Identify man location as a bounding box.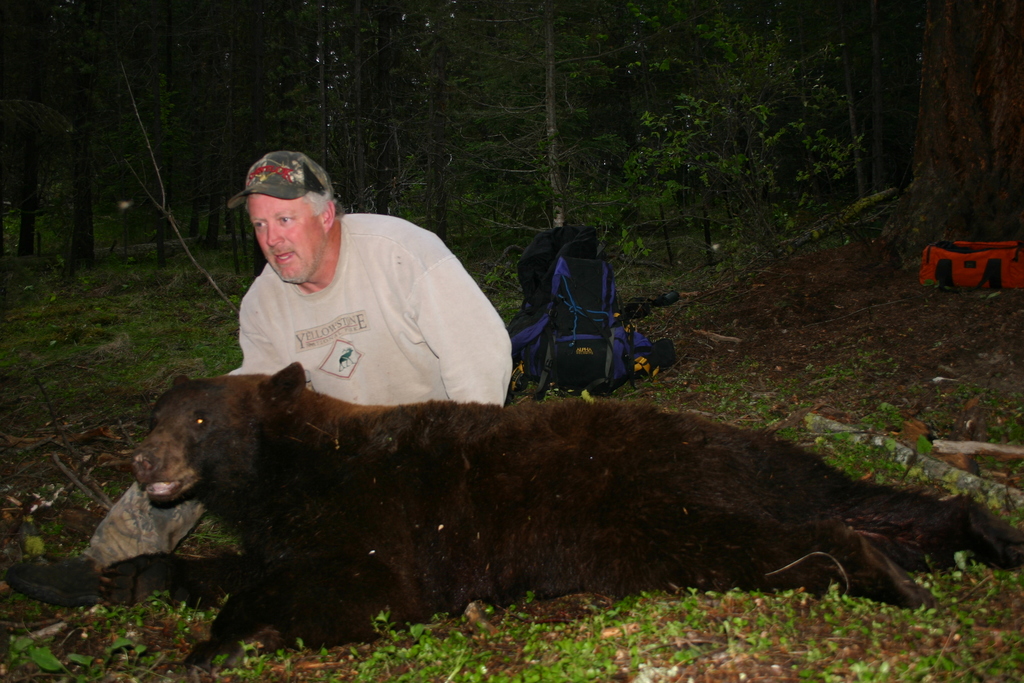
<bbox>0, 149, 516, 610</bbox>.
